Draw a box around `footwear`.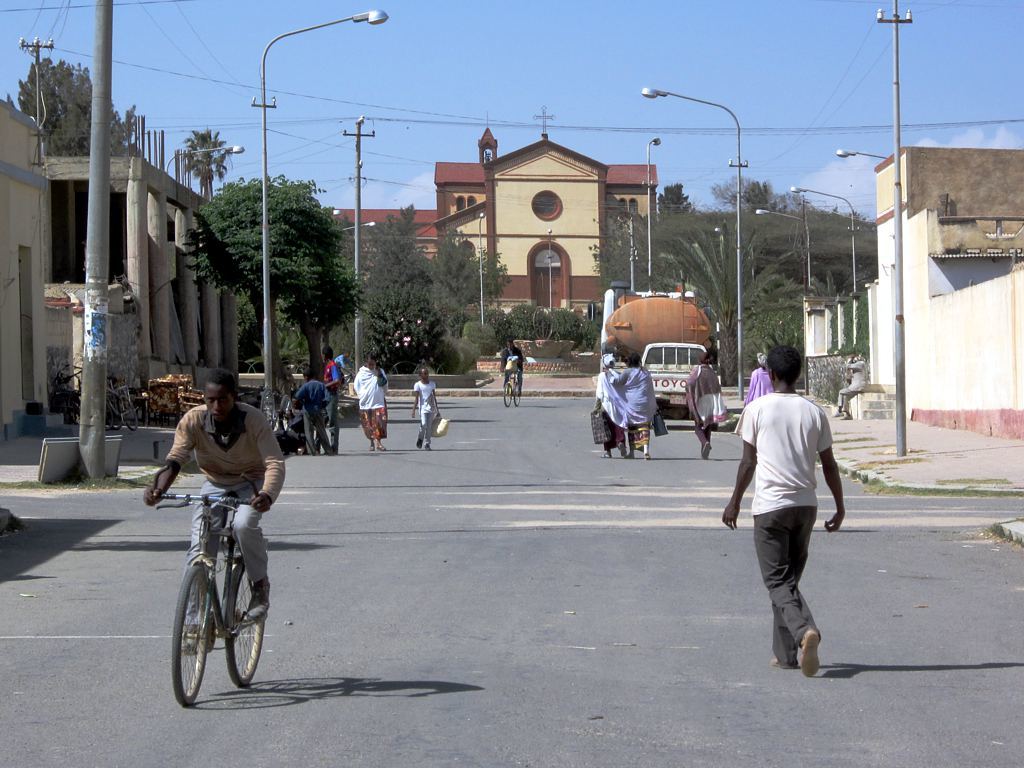
BBox(180, 628, 212, 656).
